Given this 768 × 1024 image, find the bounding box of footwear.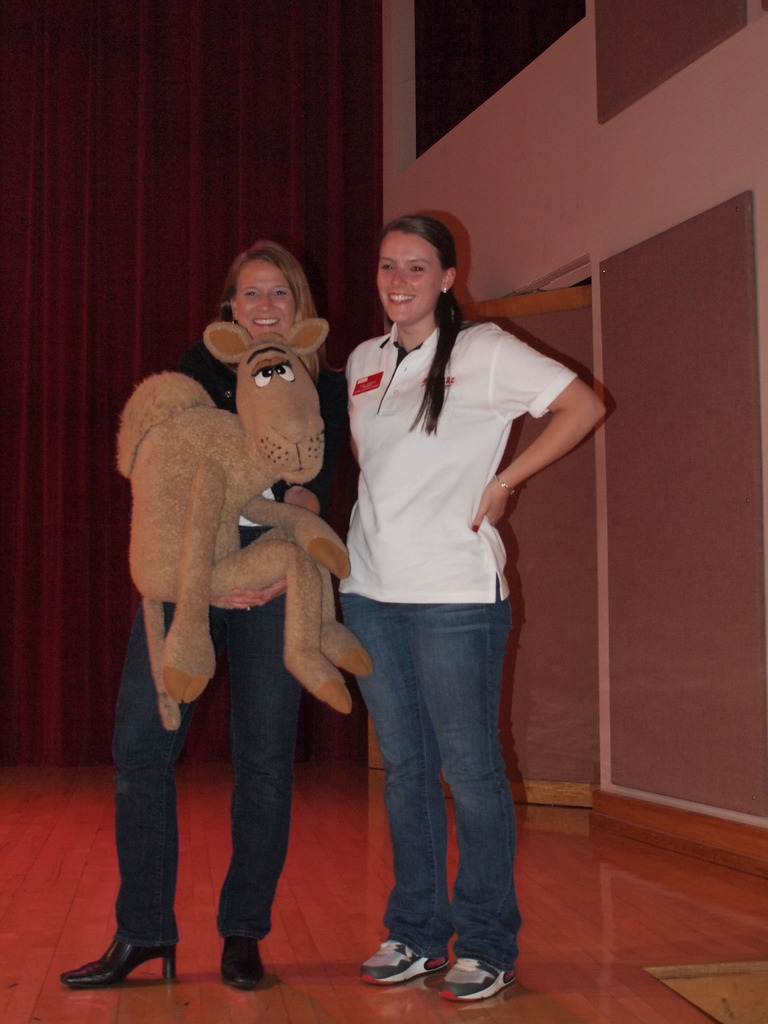
[x1=438, y1=955, x2=518, y2=1000].
